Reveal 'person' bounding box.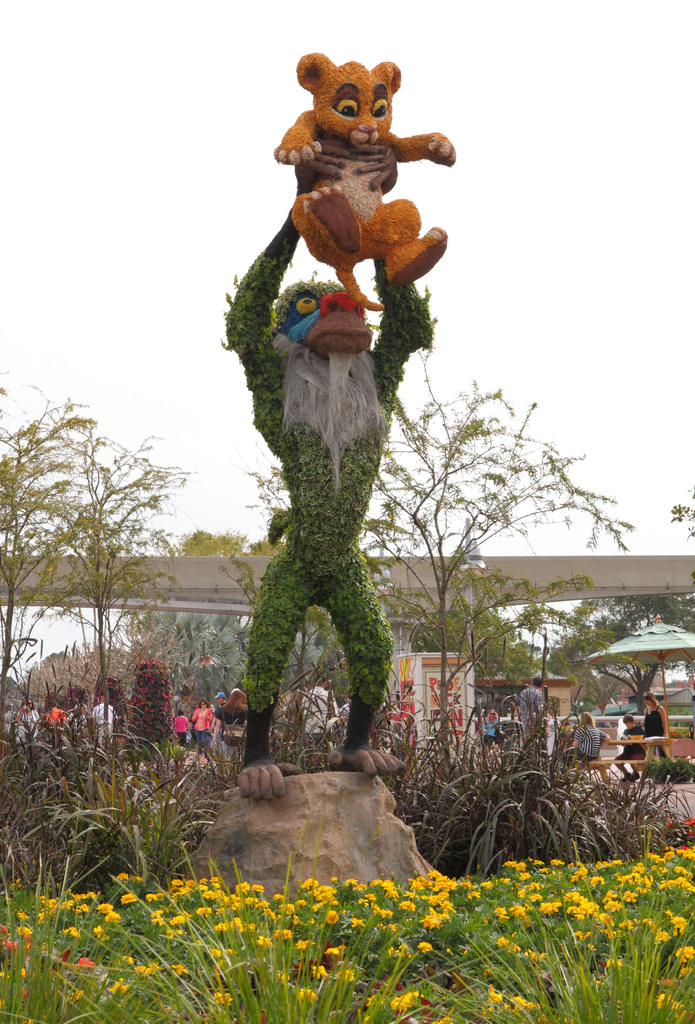
Revealed: region(89, 698, 113, 748).
